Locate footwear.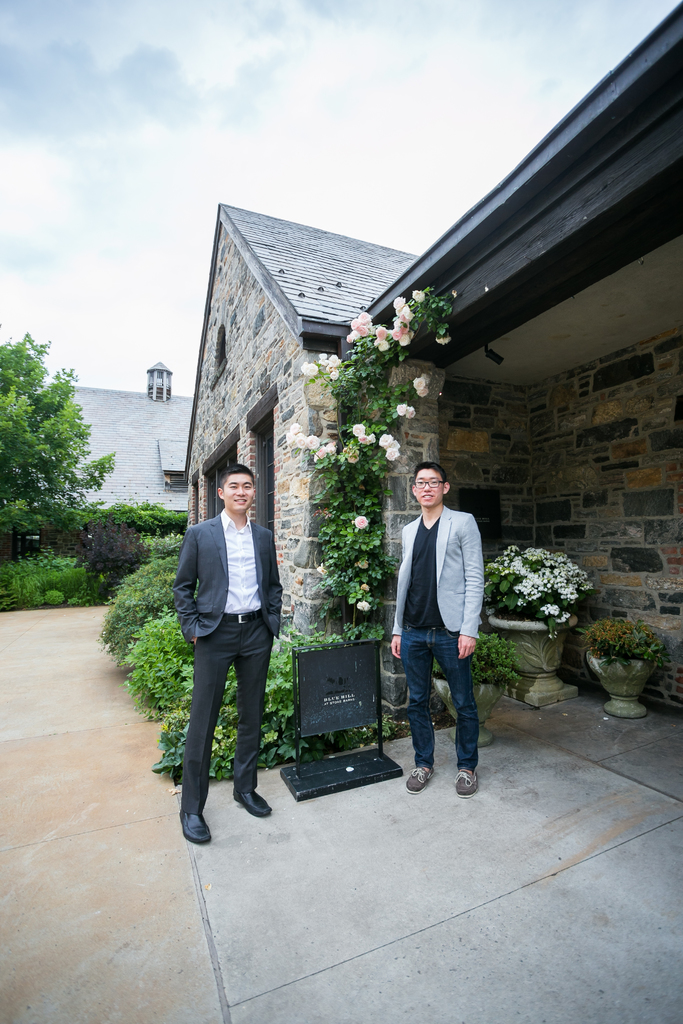
Bounding box: rect(454, 767, 477, 799).
